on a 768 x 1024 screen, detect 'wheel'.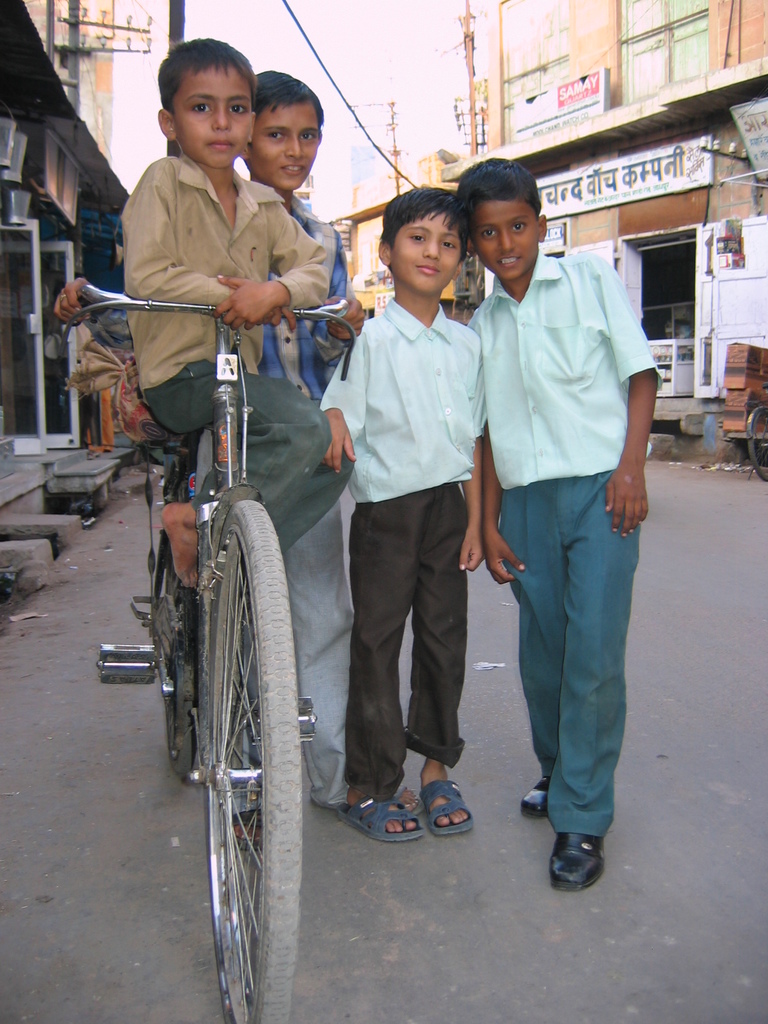
x1=198 y1=492 x2=309 y2=1023.
